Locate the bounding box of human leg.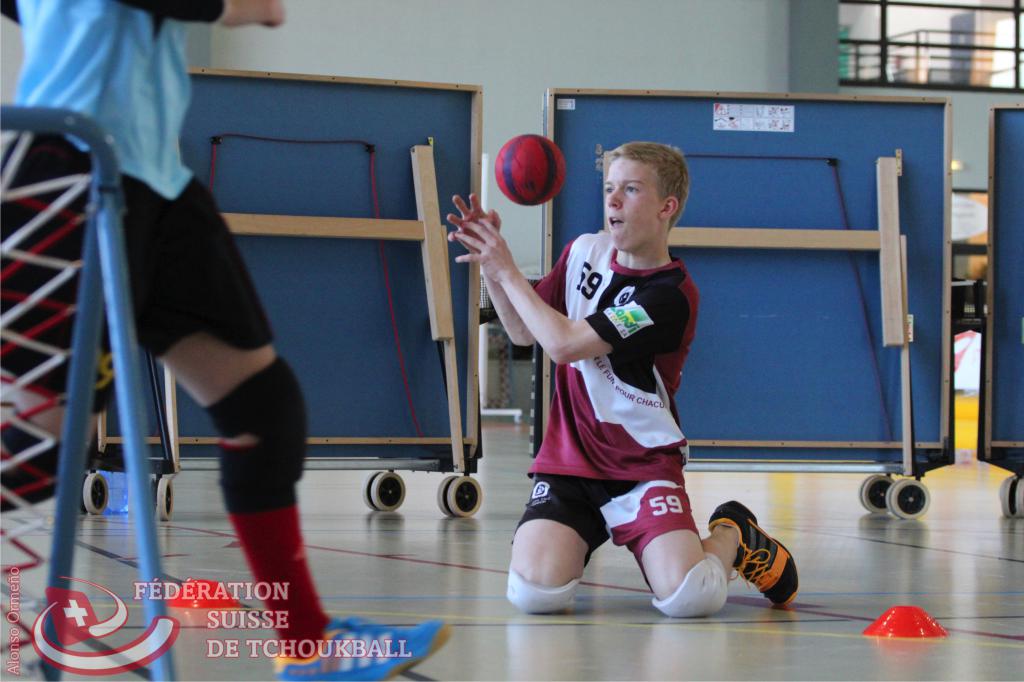
Bounding box: 508,468,599,611.
